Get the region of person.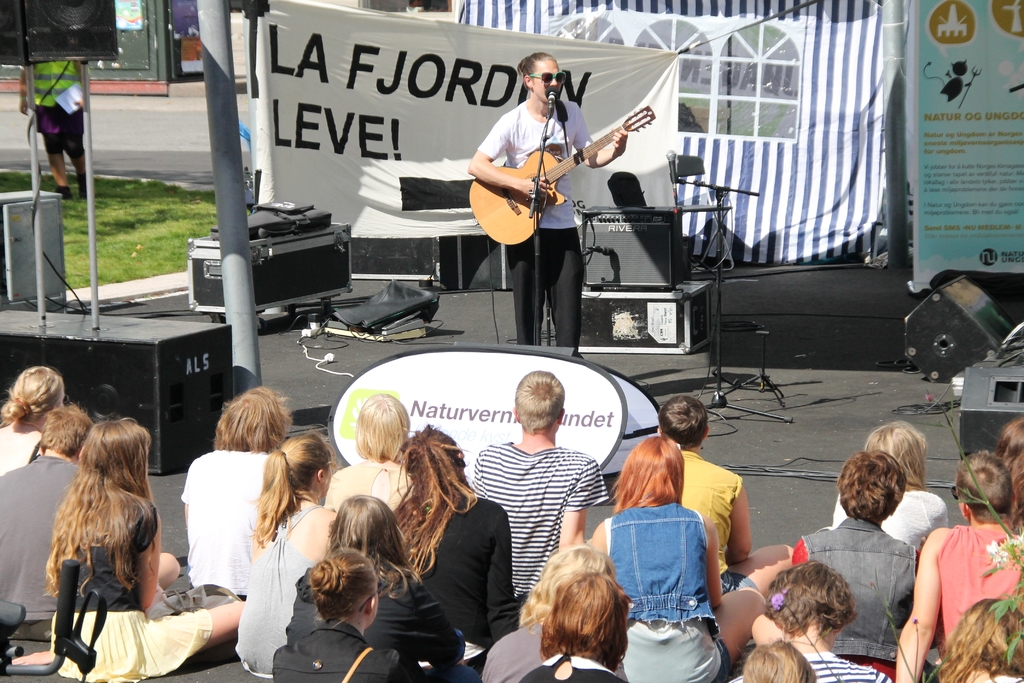
<region>0, 406, 94, 625</region>.
